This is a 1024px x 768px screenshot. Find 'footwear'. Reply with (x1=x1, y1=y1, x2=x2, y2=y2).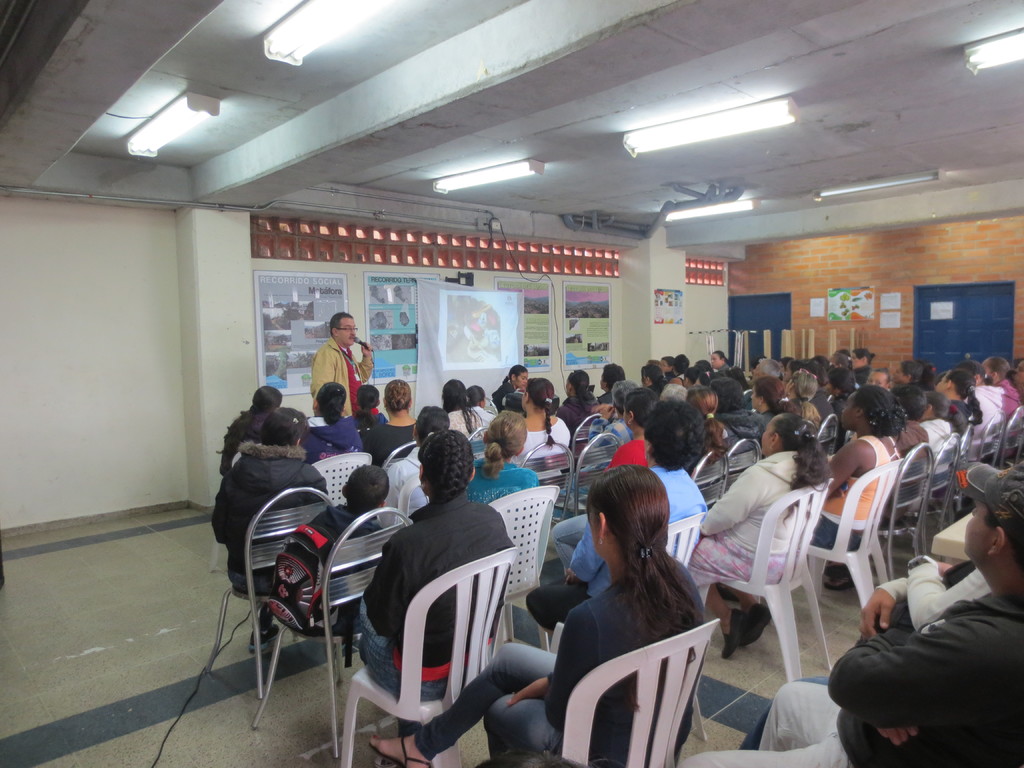
(x1=746, y1=606, x2=773, y2=634).
